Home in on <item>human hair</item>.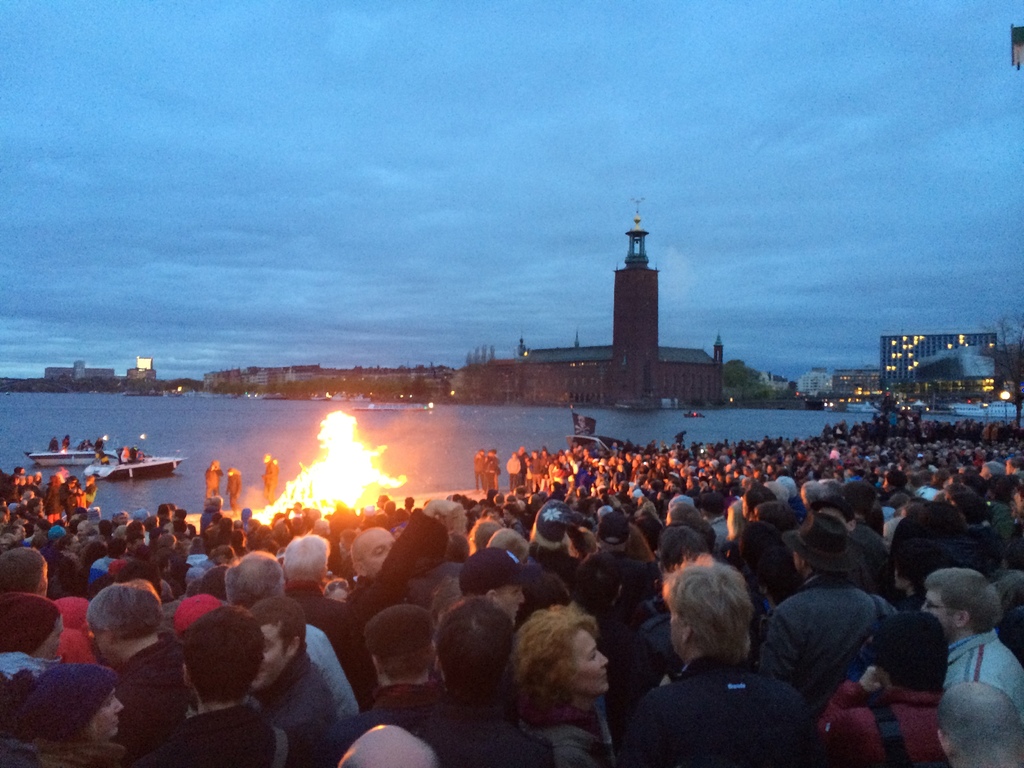
Homed in at [left=163, top=614, right=254, bottom=703].
